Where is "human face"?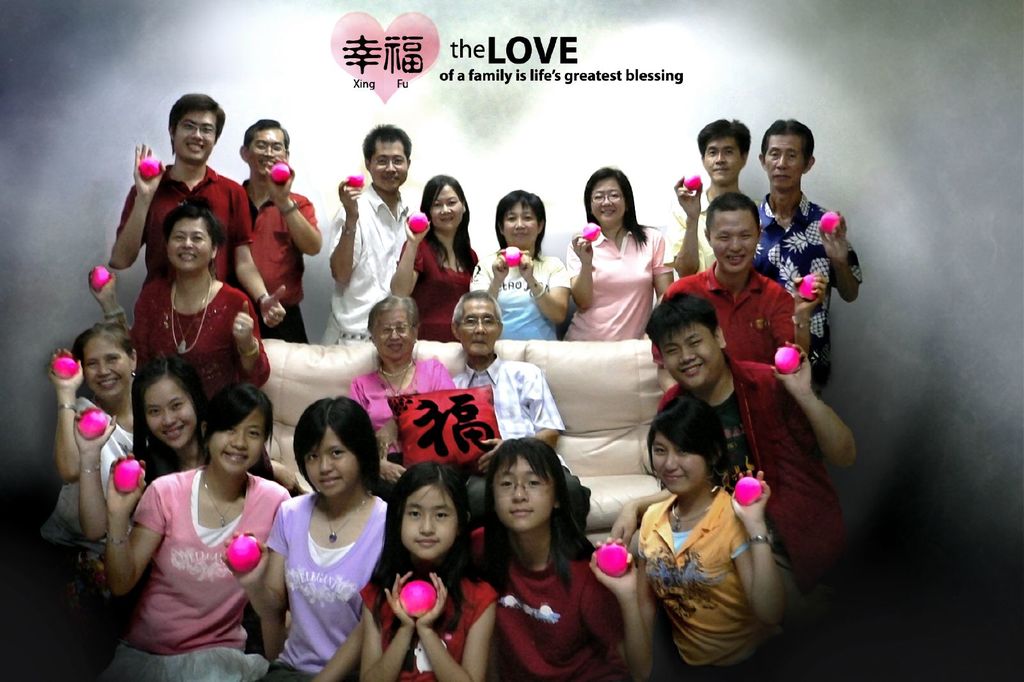
(764, 138, 804, 189).
